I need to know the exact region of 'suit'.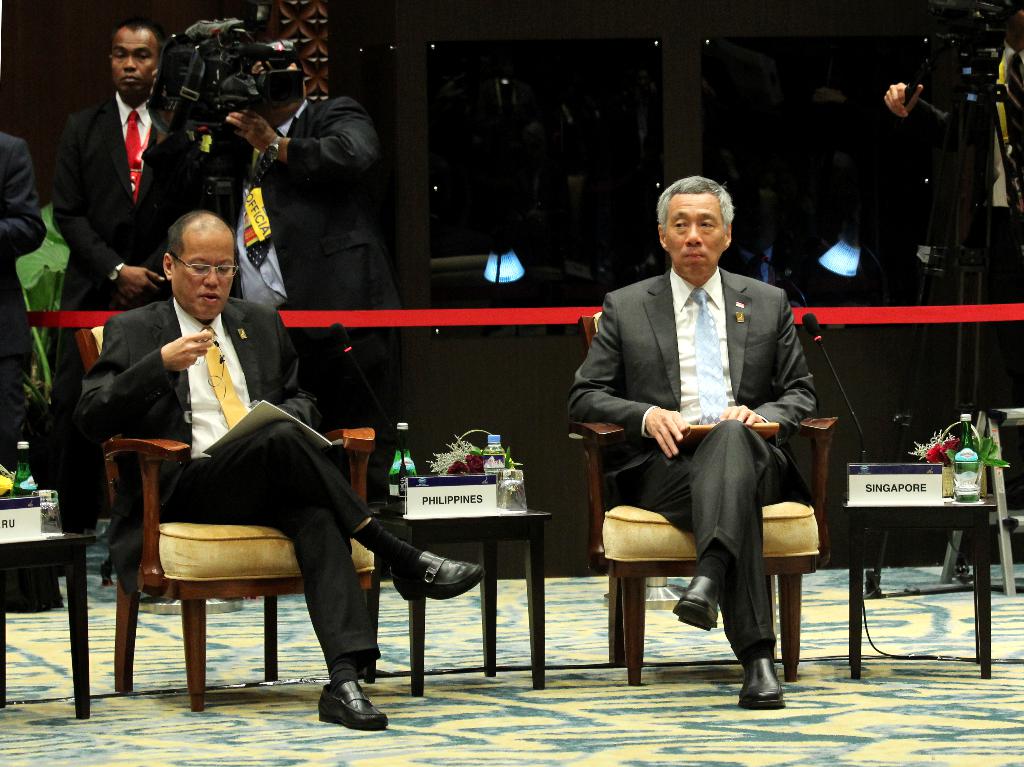
Region: box=[908, 29, 1023, 308].
